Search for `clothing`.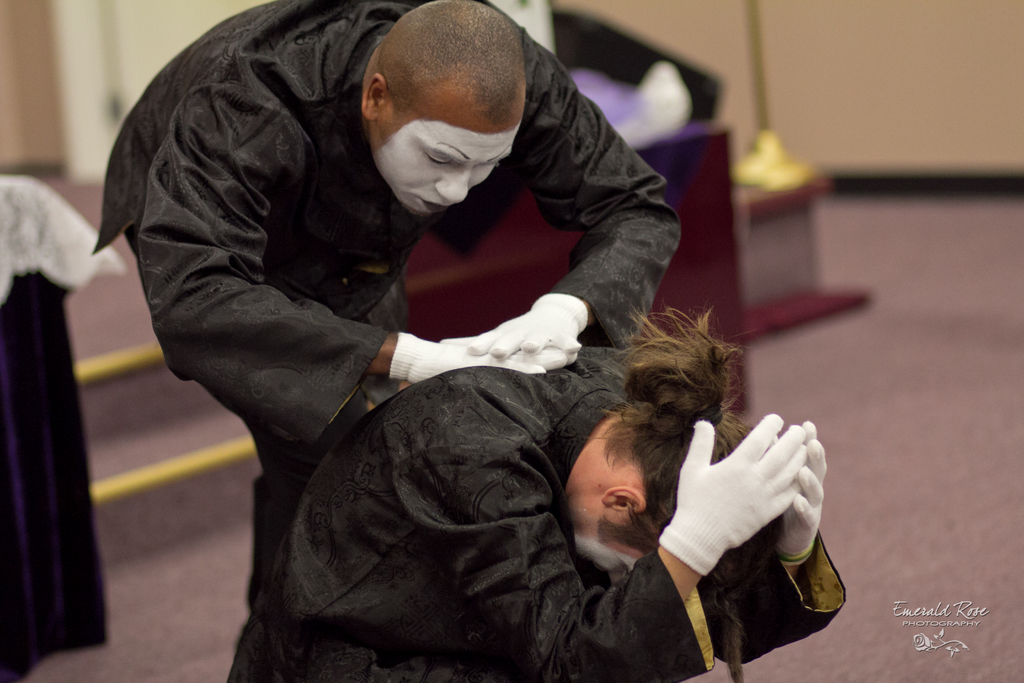
Found at (93,1,696,644).
